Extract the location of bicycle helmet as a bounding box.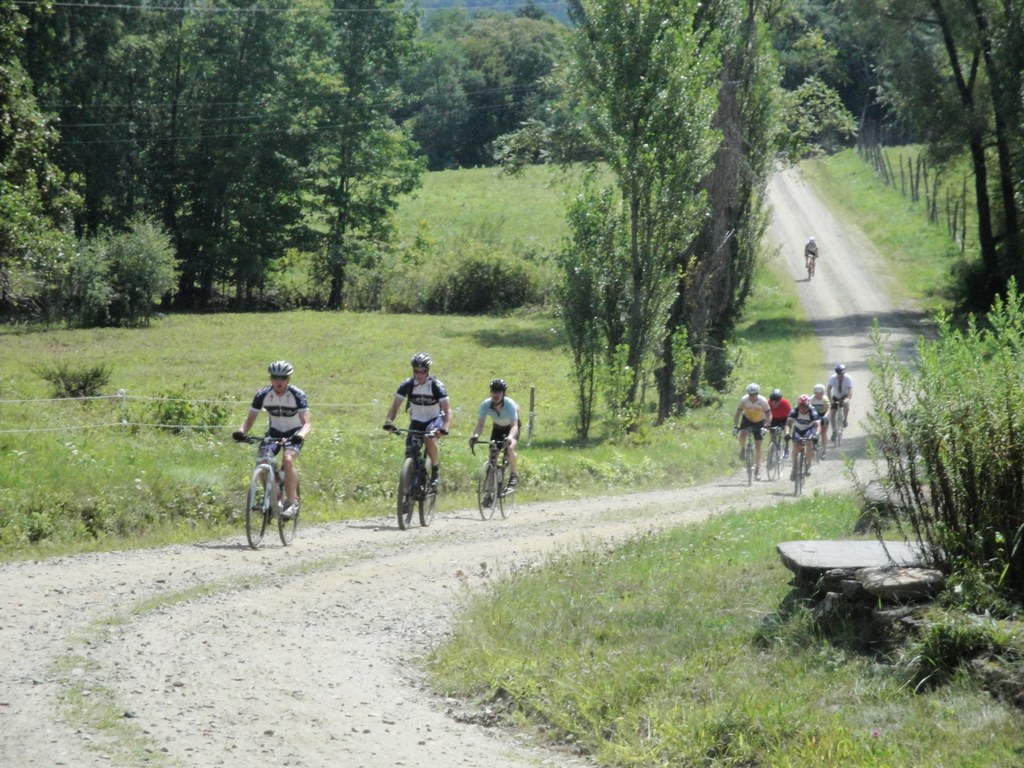
left=489, top=384, right=504, bottom=395.
